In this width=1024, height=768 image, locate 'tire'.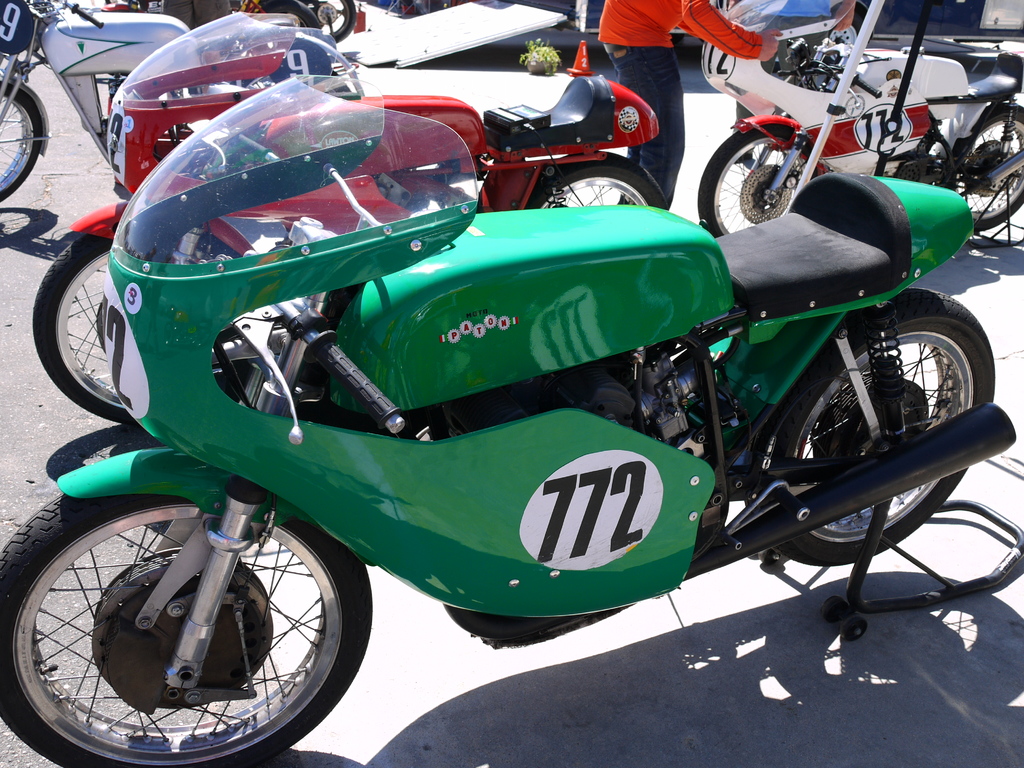
Bounding box: [941,102,1023,230].
